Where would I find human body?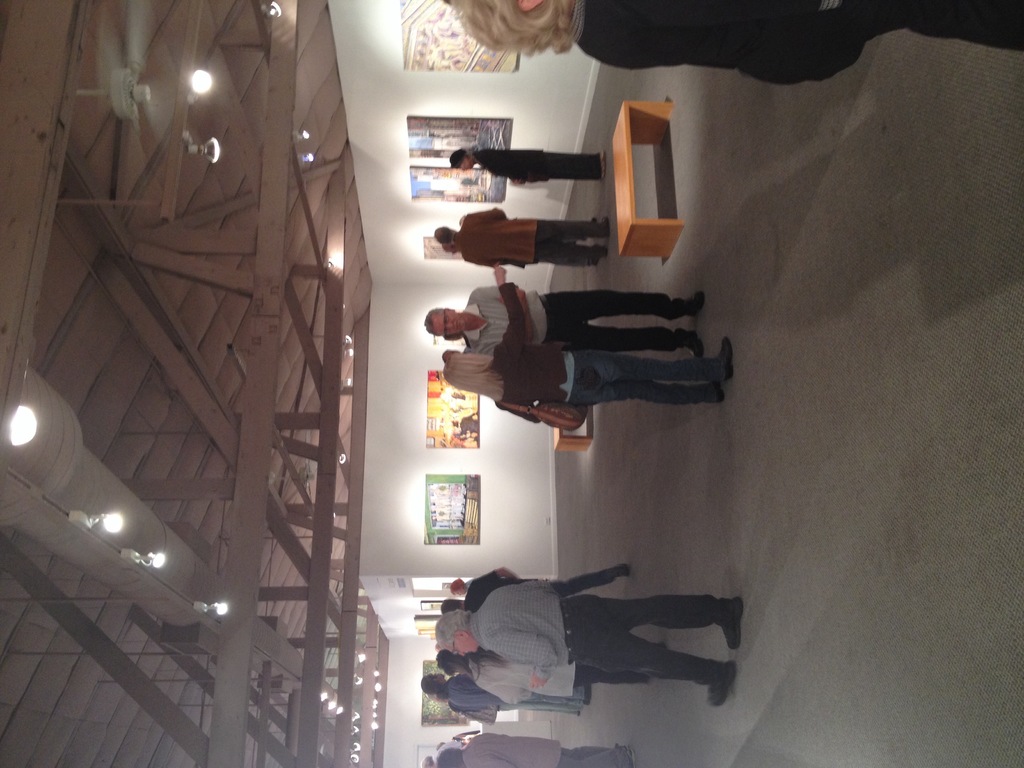
At locate(435, 211, 617, 265).
